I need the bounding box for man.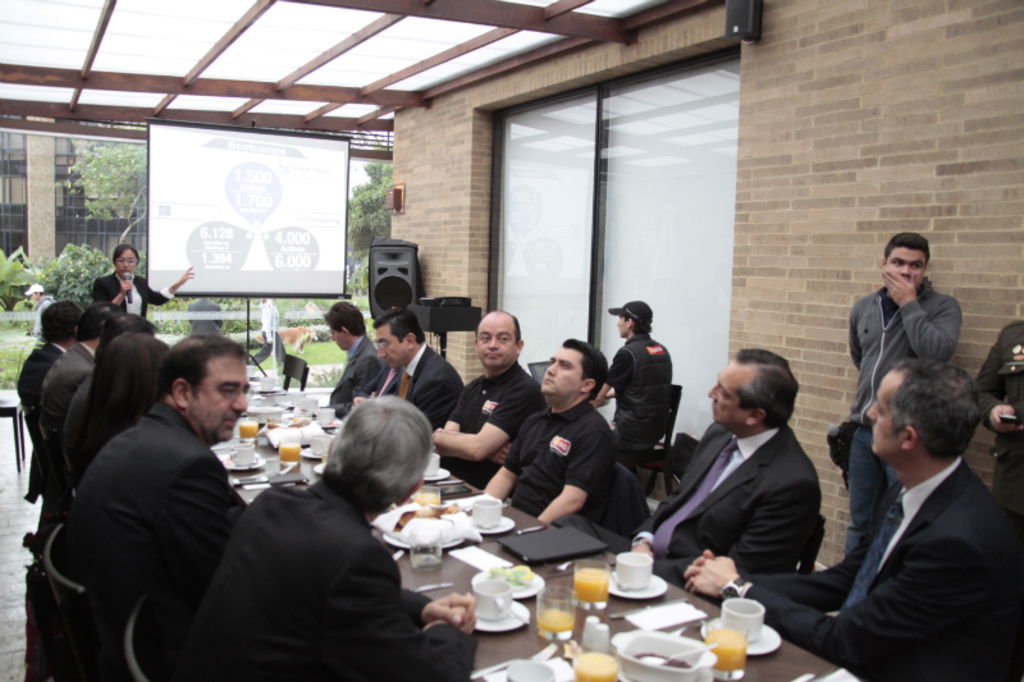
Here it is: <region>38, 301, 123, 503</region>.
